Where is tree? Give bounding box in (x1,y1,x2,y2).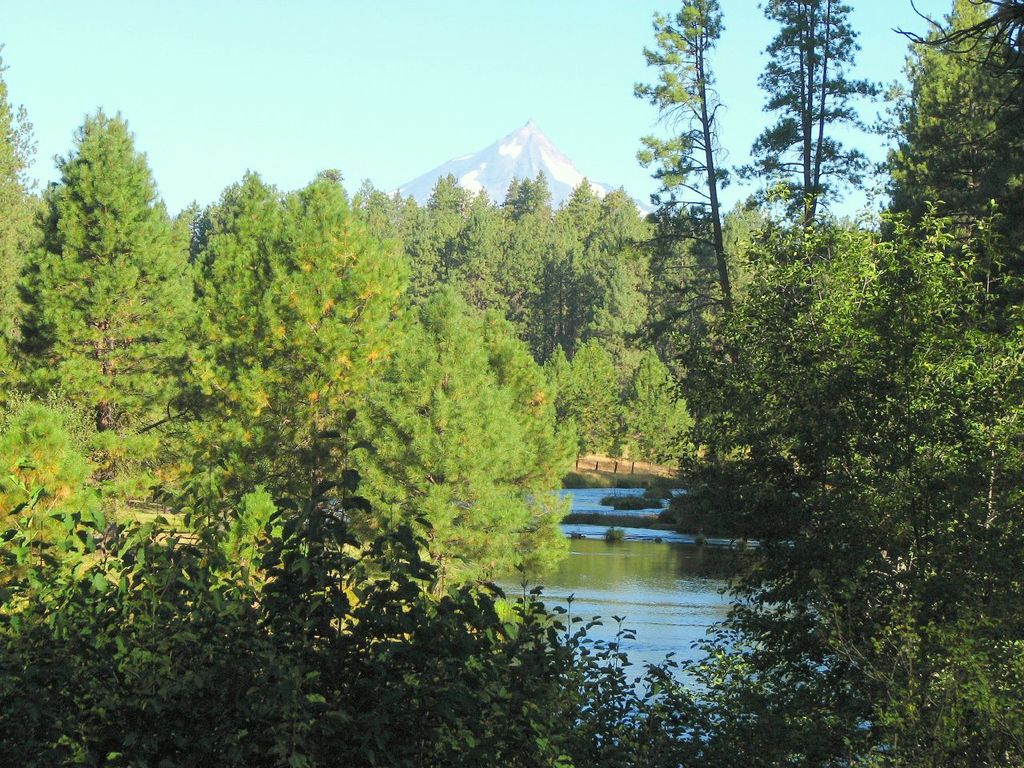
(887,0,1023,351).
